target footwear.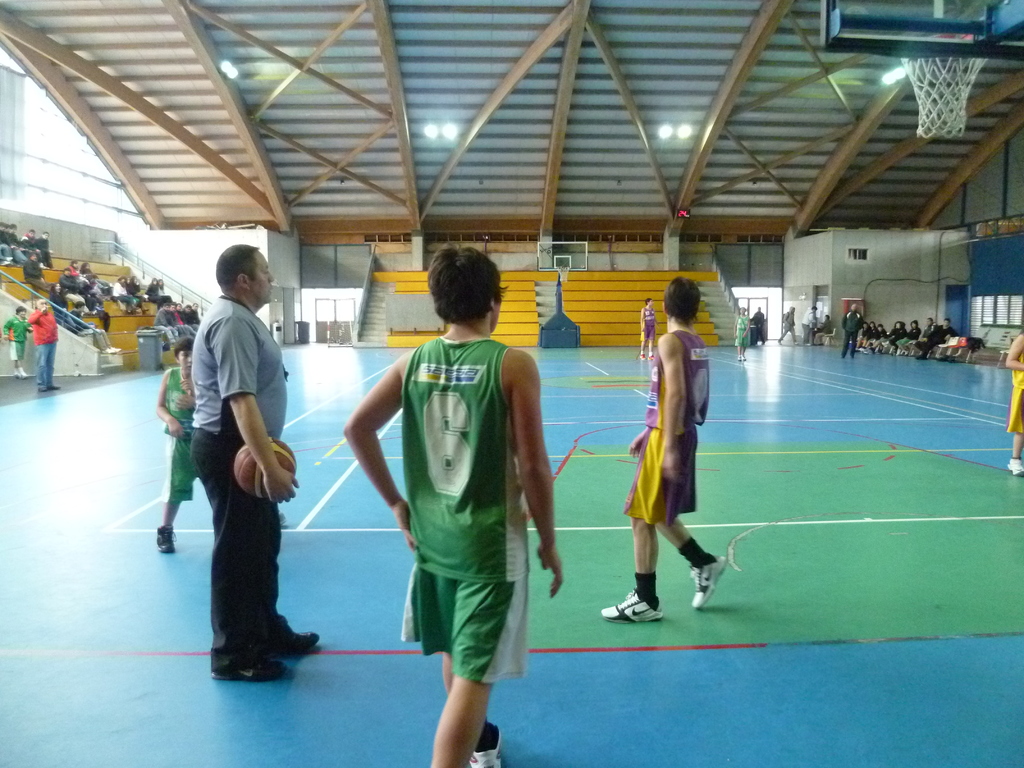
Target region: left=100, top=345, right=123, bottom=355.
